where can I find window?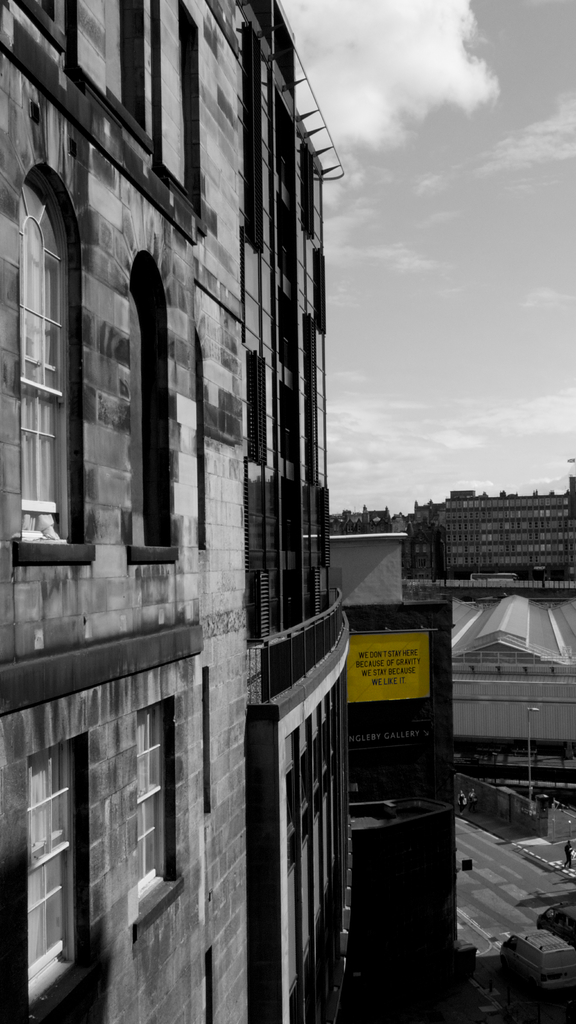
You can find it at (left=110, top=0, right=162, bottom=155).
